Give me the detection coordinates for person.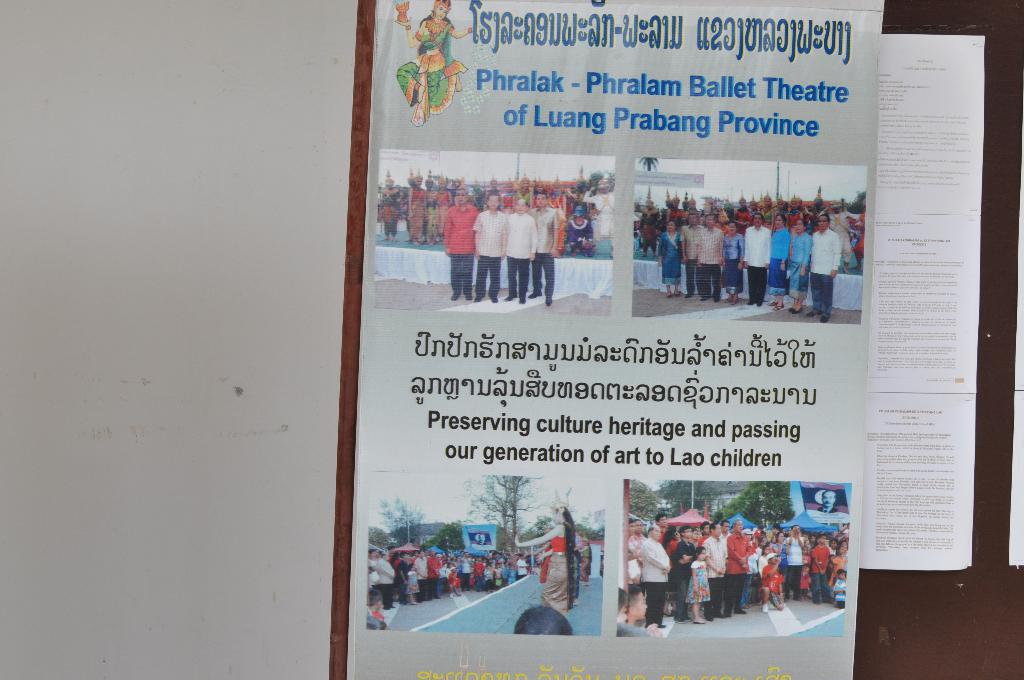
BBox(415, 549, 429, 602).
